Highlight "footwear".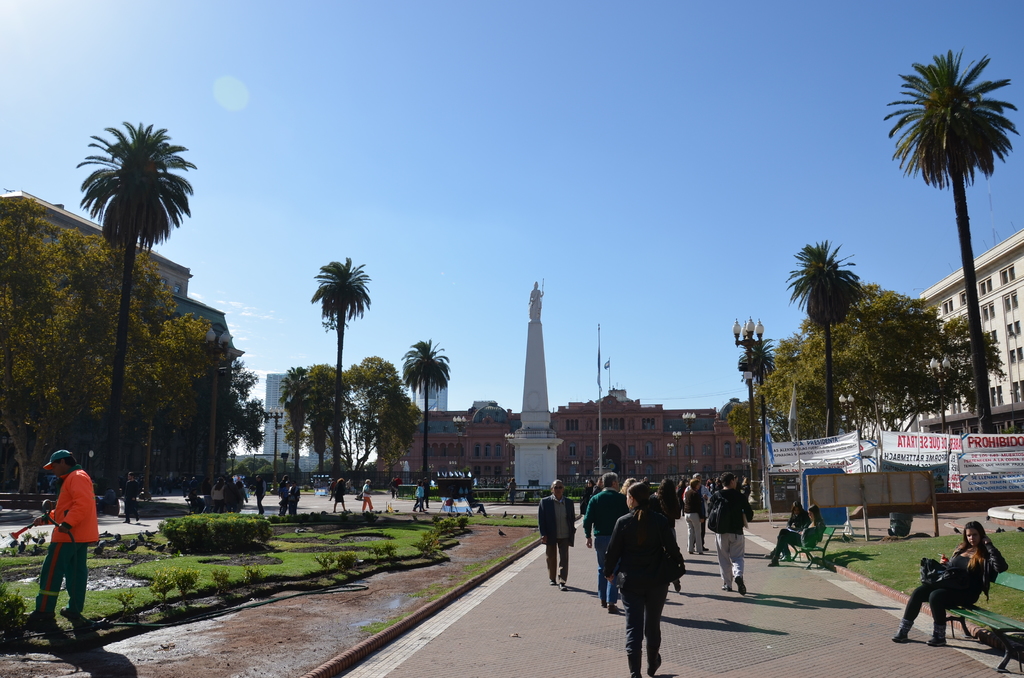
Highlighted region: l=422, t=508, r=426, b=510.
